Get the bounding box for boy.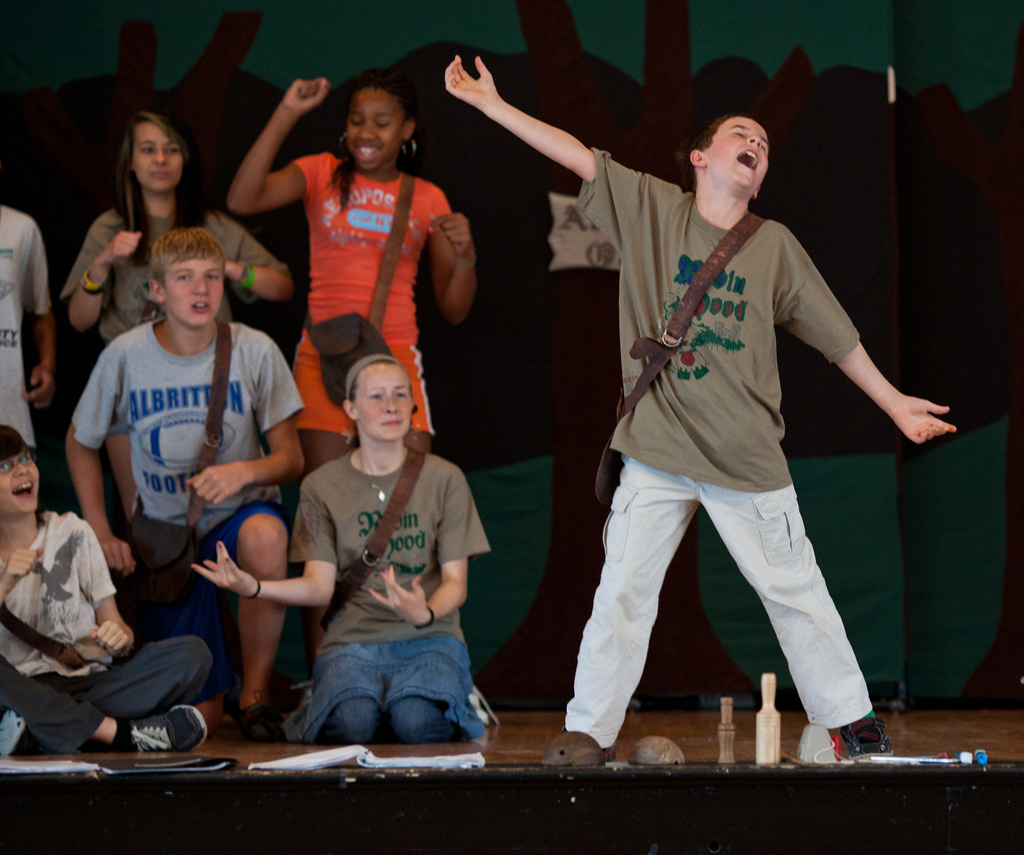
62,220,305,743.
